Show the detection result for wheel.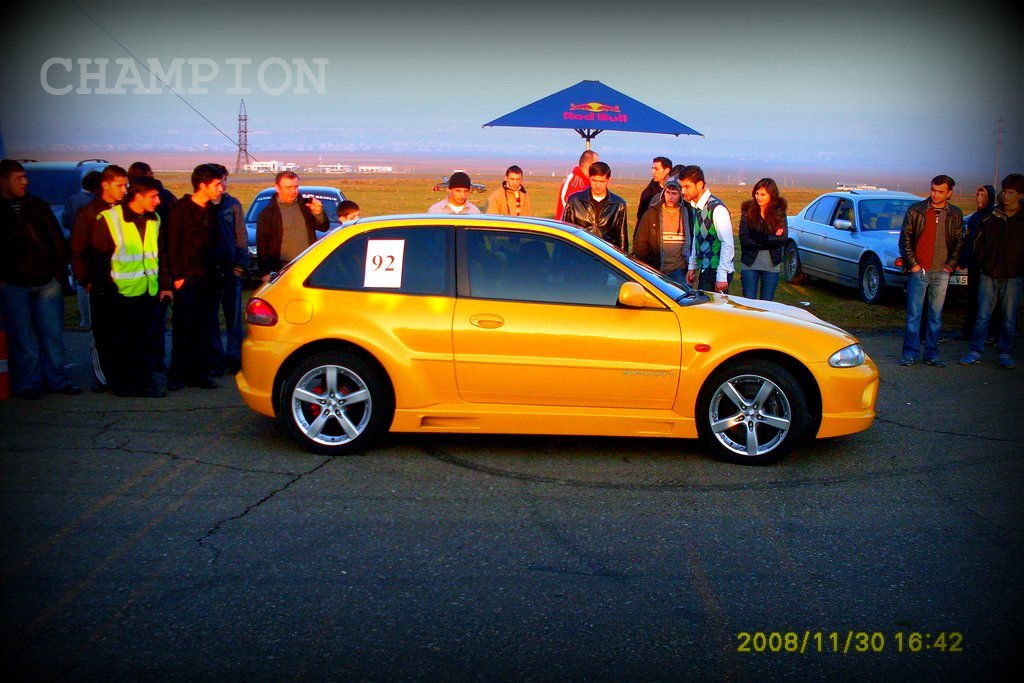
(x1=280, y1=349, x2=382, y2=451).
